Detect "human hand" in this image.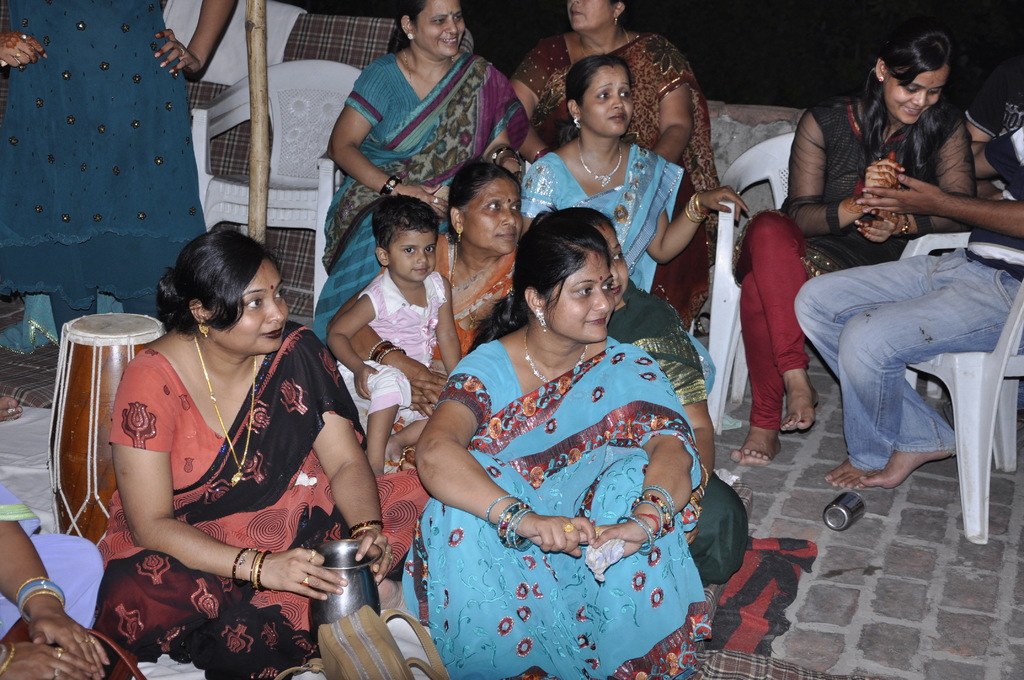
Detection: detection(234, 545, 329, 620).
